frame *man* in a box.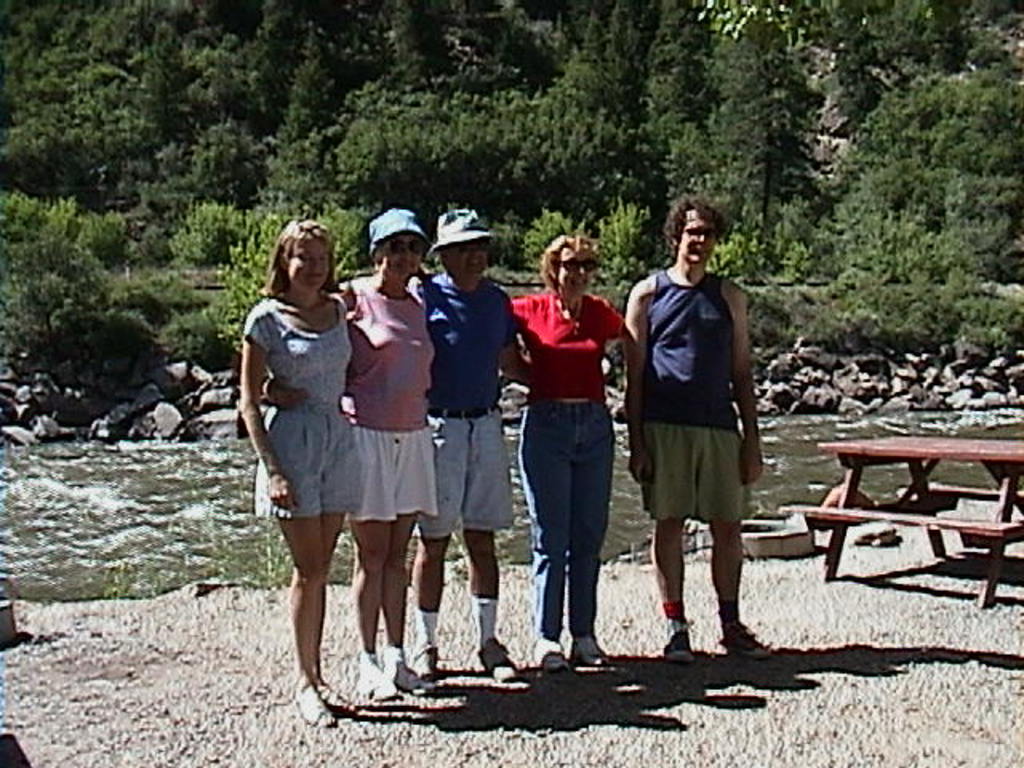
l=614, t=195, r=779, b=661.
